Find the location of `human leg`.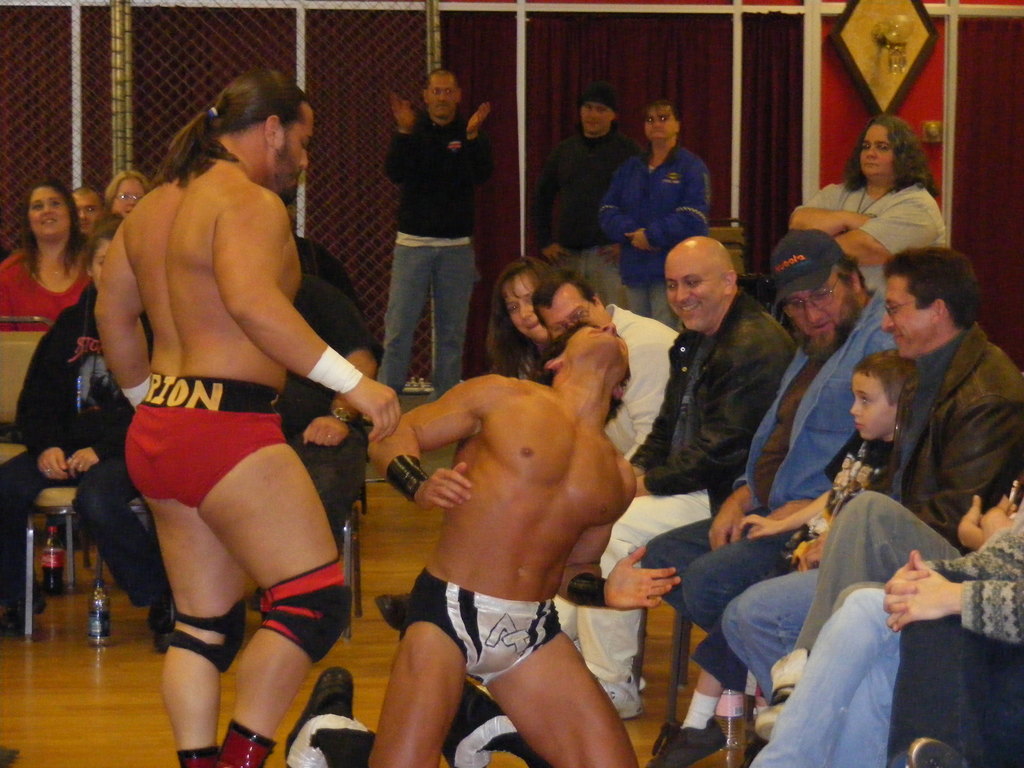
Location: region(196, 443, 353, 767).
